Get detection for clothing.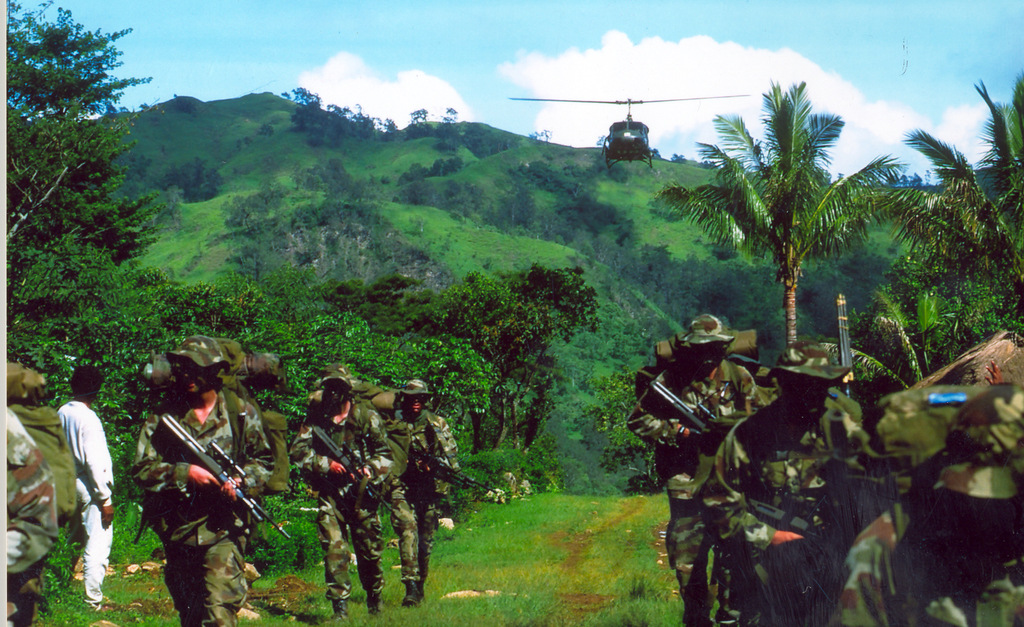
Detection: region(121, 374, 261, 621).
